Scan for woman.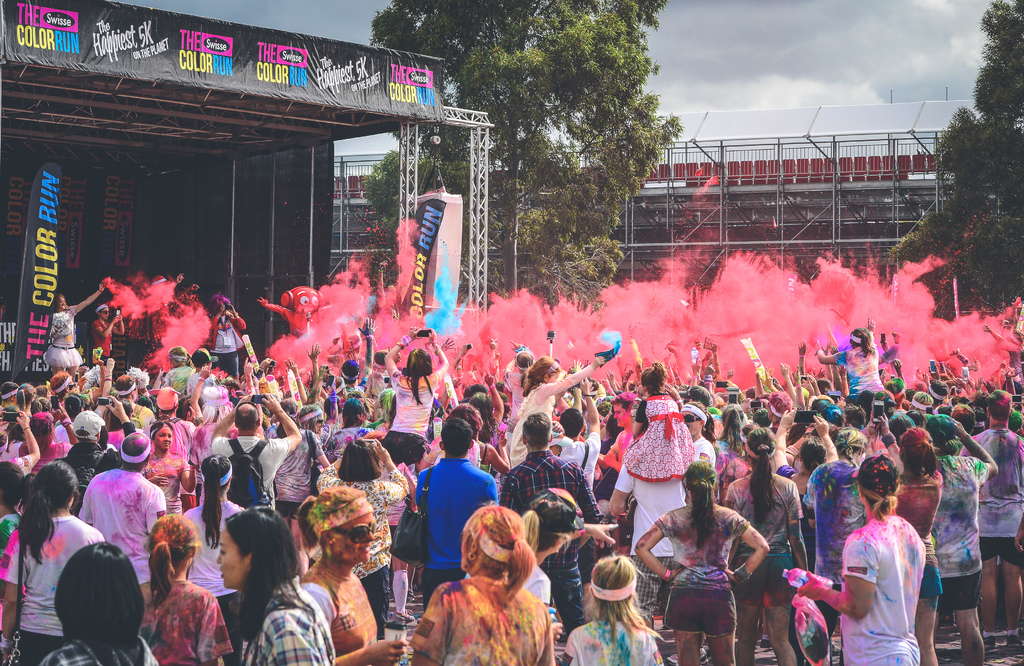
Scan result: (920,404,991,662).
